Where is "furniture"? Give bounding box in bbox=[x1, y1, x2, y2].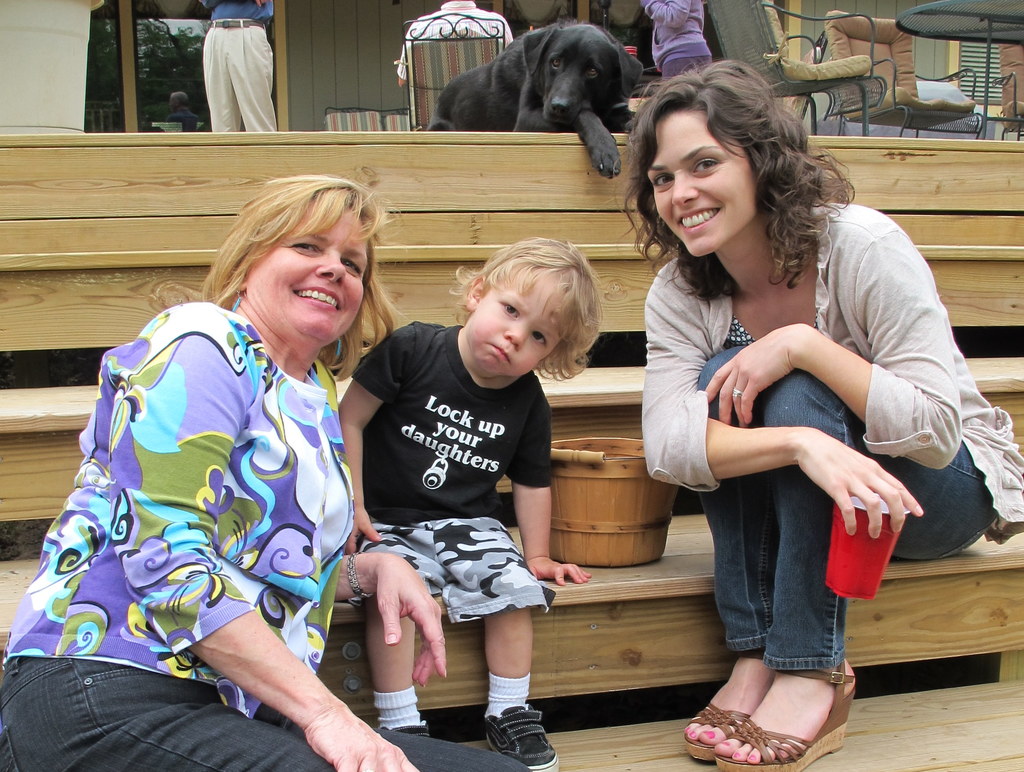
bbox=[707, 0, 887, 137].
